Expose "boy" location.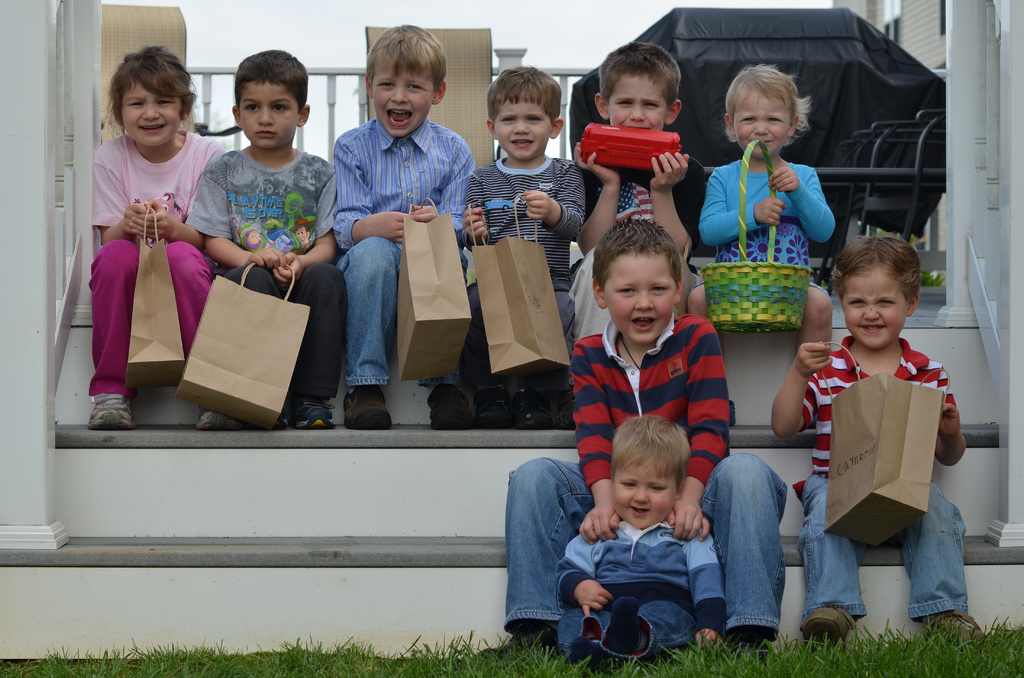
Exposed at x1=568, y1=39, x2=714, y2=354.
